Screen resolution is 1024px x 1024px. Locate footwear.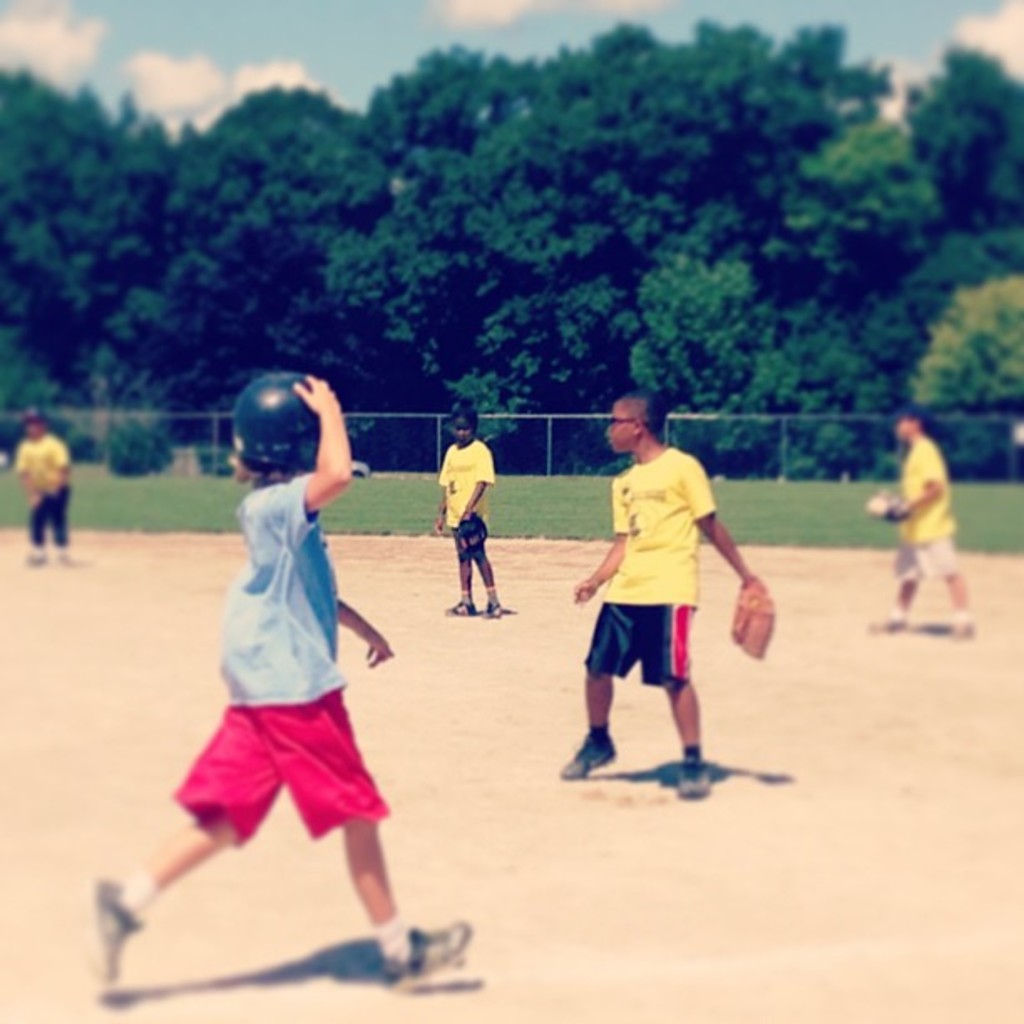
x1=554, y1=730, x2=624, y2=786.
